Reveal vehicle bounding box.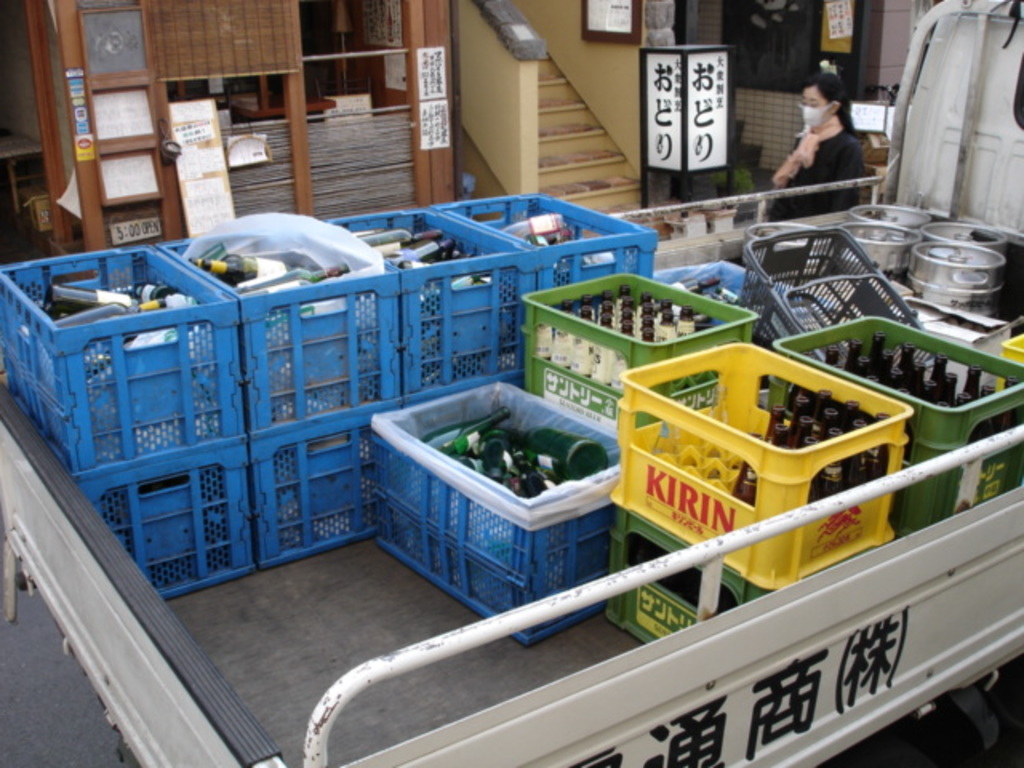
Revealed: [3, 0, 1019, 766].
